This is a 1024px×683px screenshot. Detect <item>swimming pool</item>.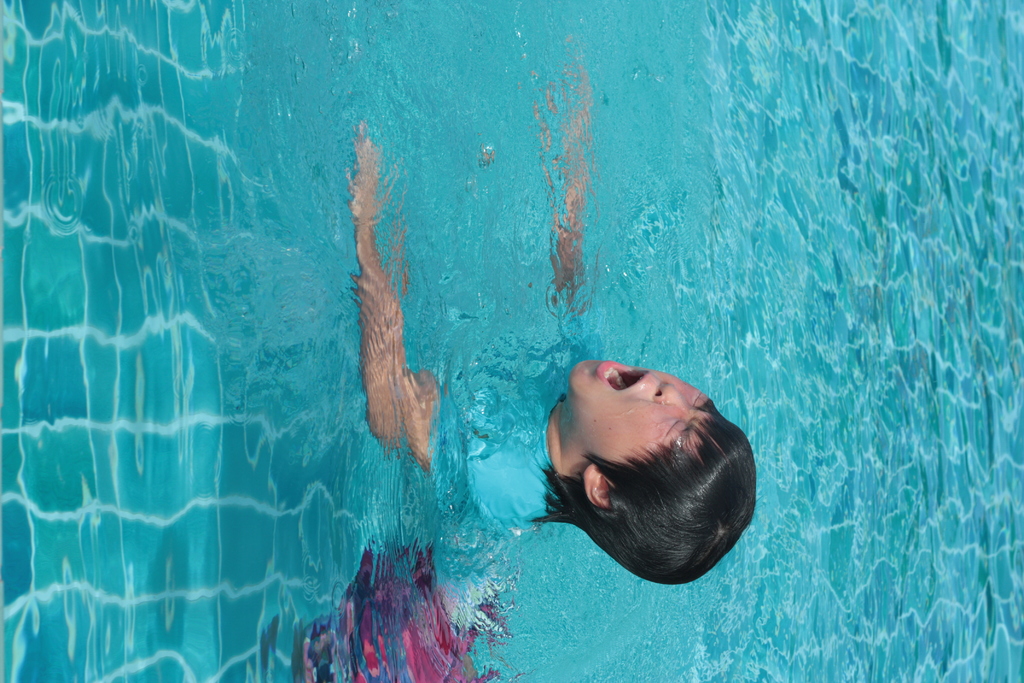
[0,0,1023,682].
